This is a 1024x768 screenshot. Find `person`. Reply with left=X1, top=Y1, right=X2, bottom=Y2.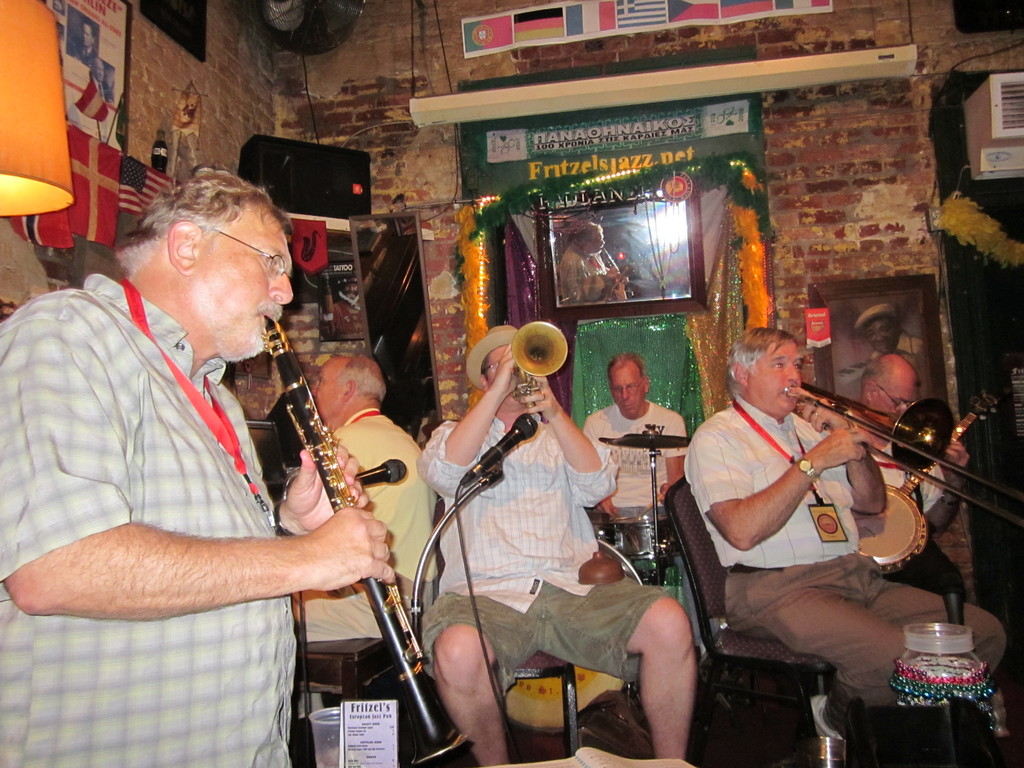
left=0, top=167, right=394, bottom=767.
